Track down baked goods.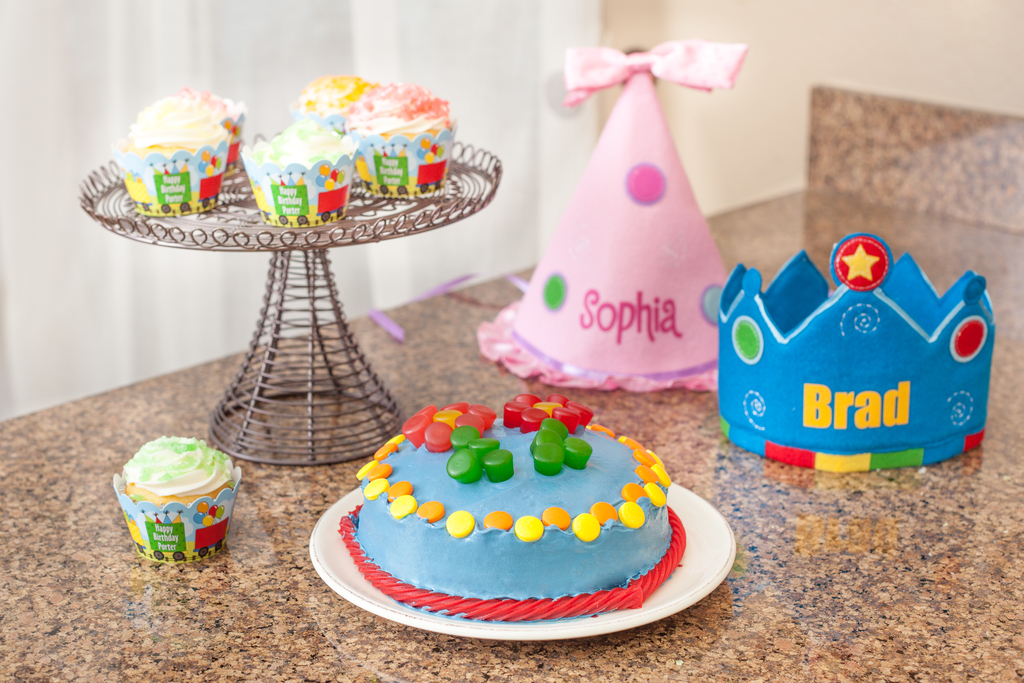
Tracked to {"x1": 115, "y1": 90, "x2": 232, "y2": 219}.
